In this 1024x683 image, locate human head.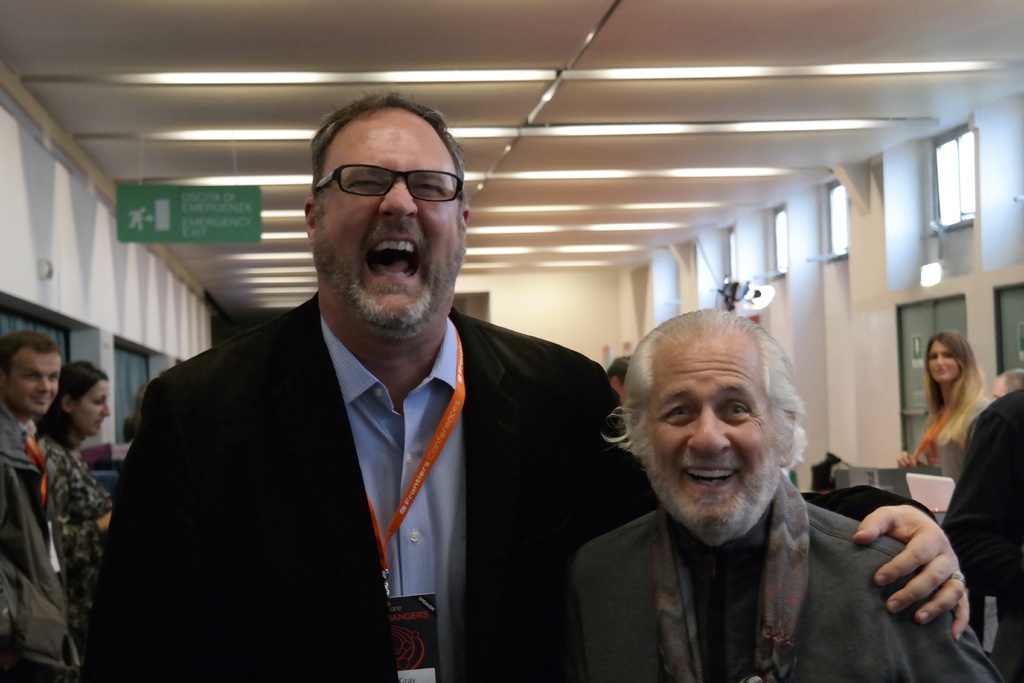
Bounding box: l=986, t=366, r=1023, b=395.
